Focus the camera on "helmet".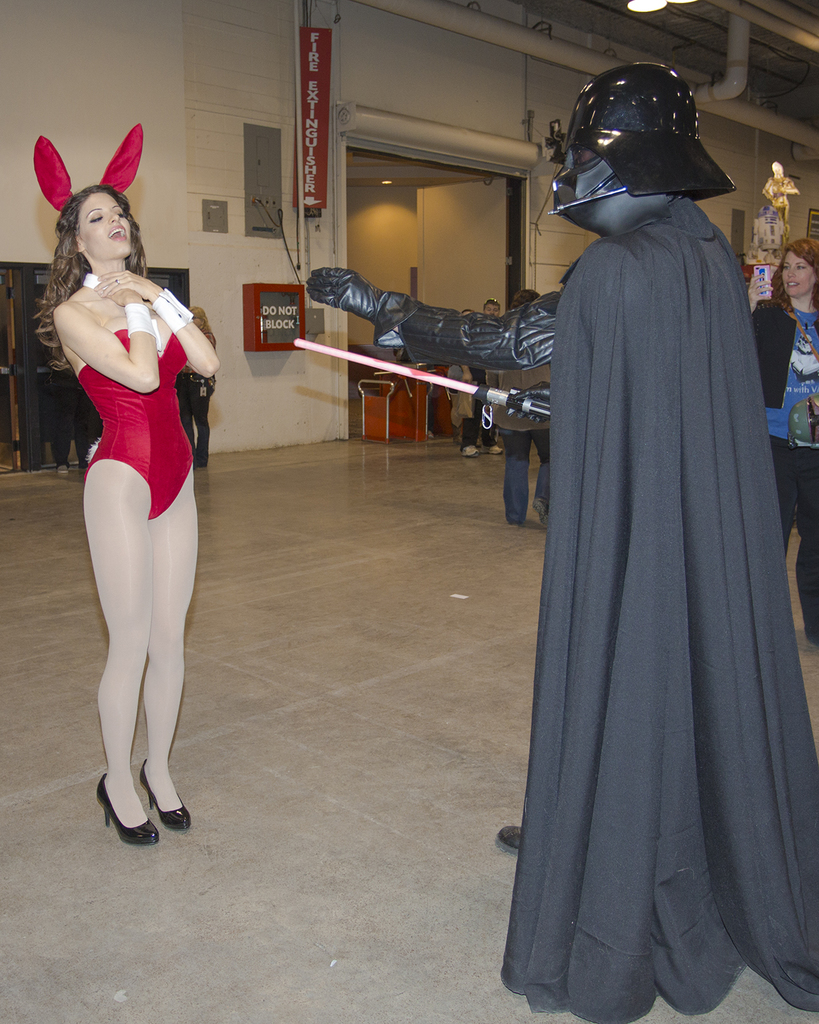
Focus region: [left=564, top=67, right=730, bottom=219].
